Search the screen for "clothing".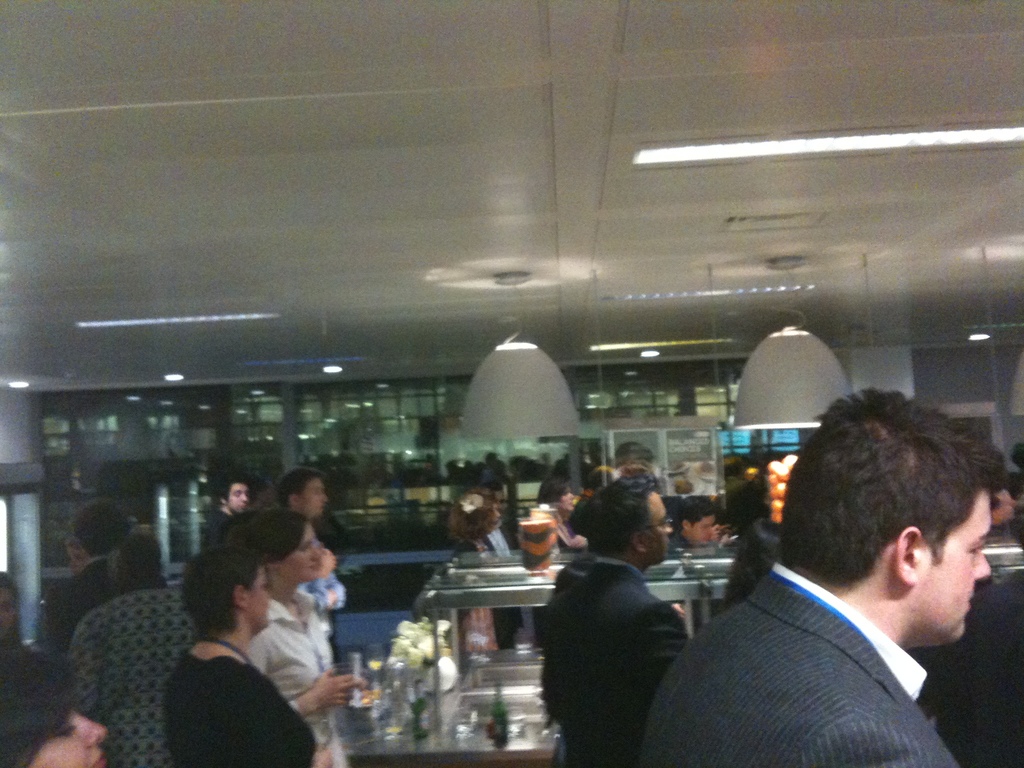
Found at bbox(199, 513, 231, 541).
